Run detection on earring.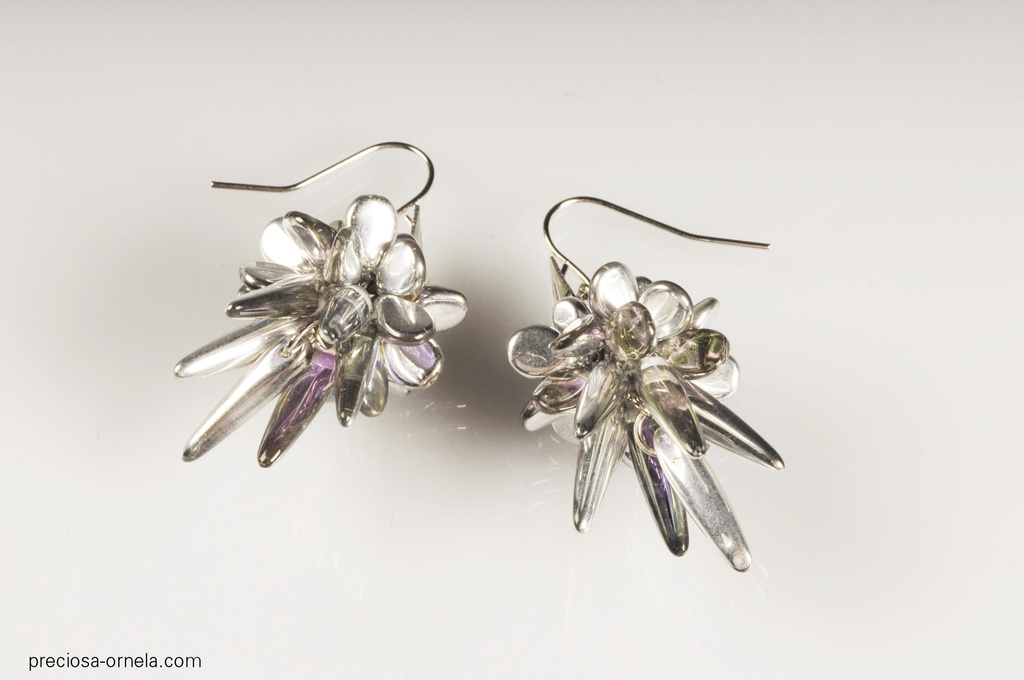
Result: [left=502, top=193, right=790, bottom=579].
